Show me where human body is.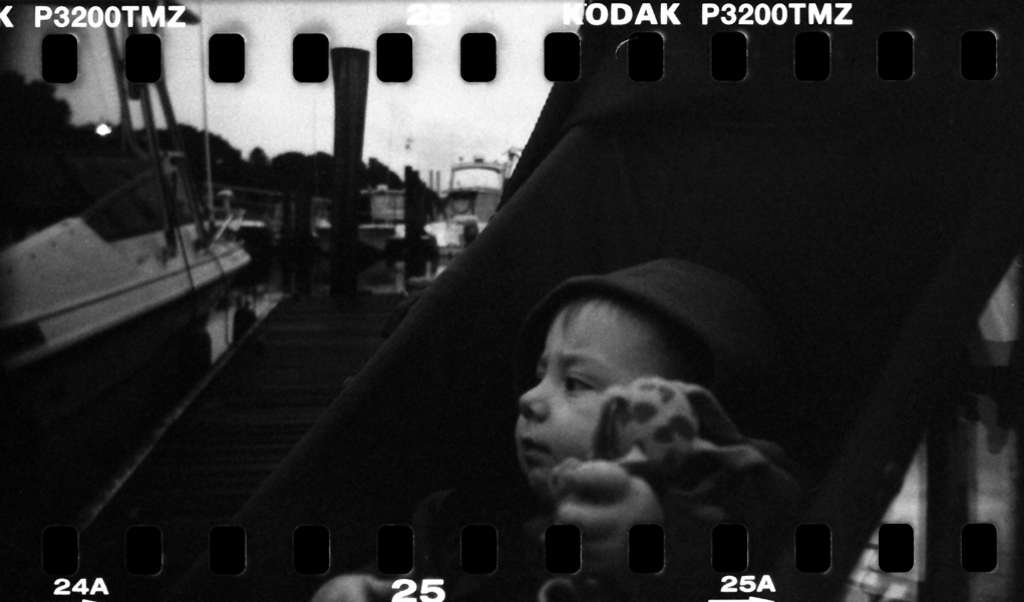
human body is at rect(317, 256, 799, 601).
